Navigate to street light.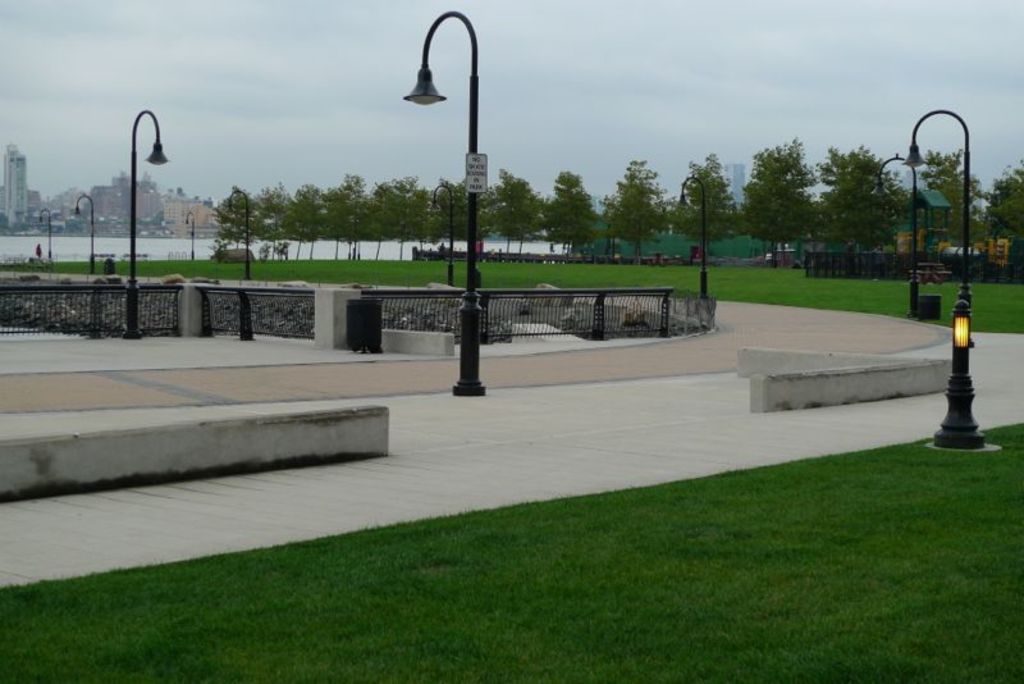
Navigation target: x1=397 y1=9 x2=495 y2=397.
